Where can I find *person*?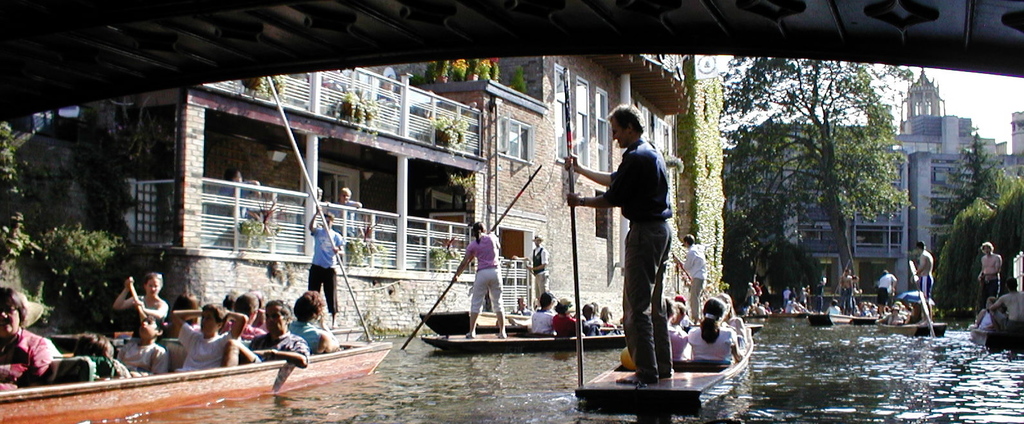
You can find it at (908, 242, 935, 308).
